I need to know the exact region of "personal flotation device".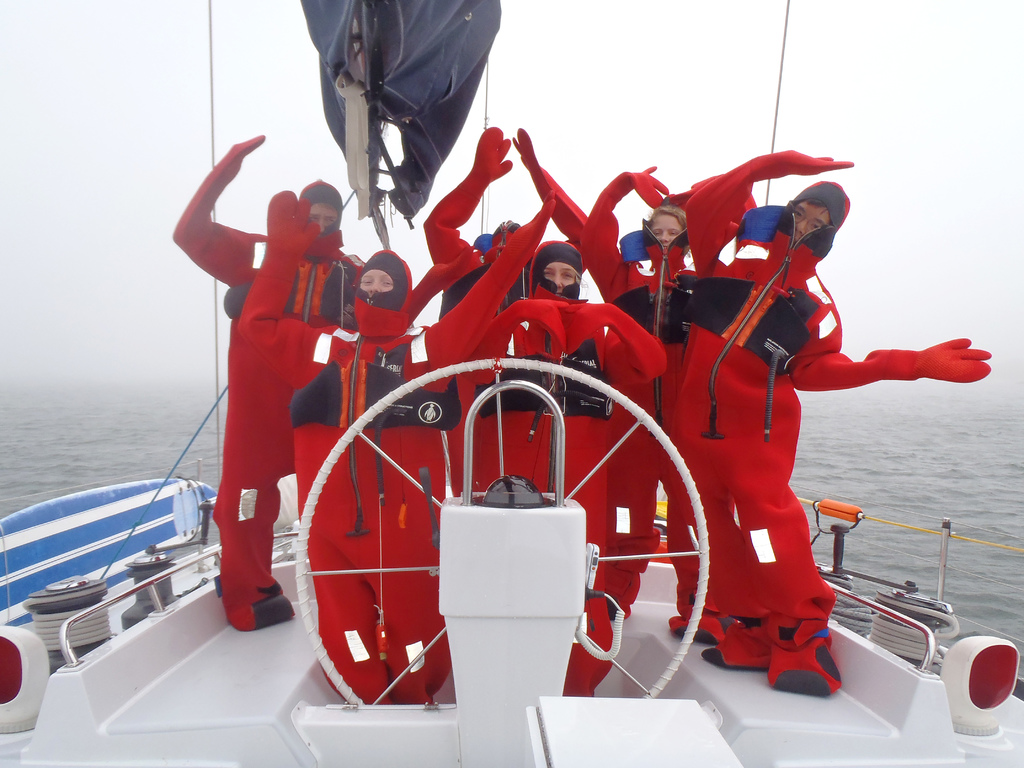
Region: rect(169, 129, 366, 636).
